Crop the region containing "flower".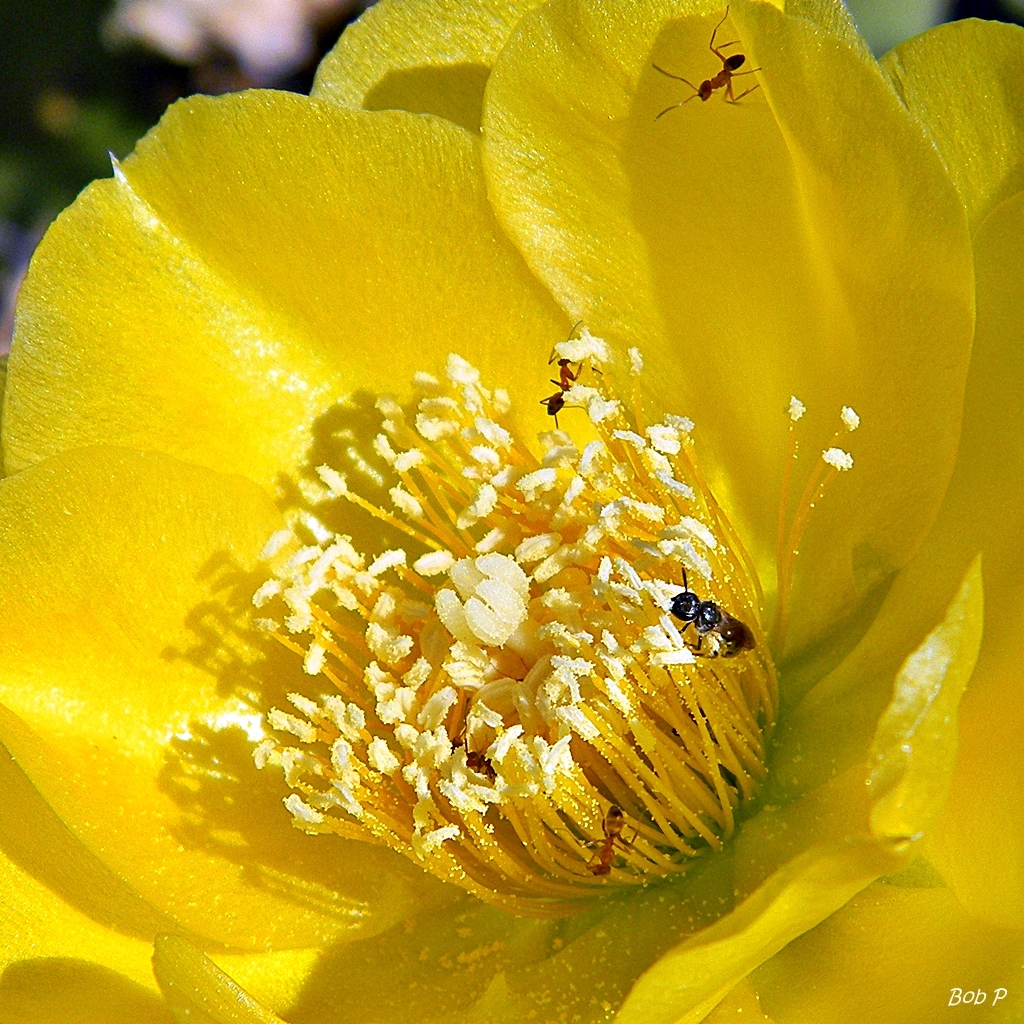
Crop region: BBox(0, 0, 1018, 1023).
